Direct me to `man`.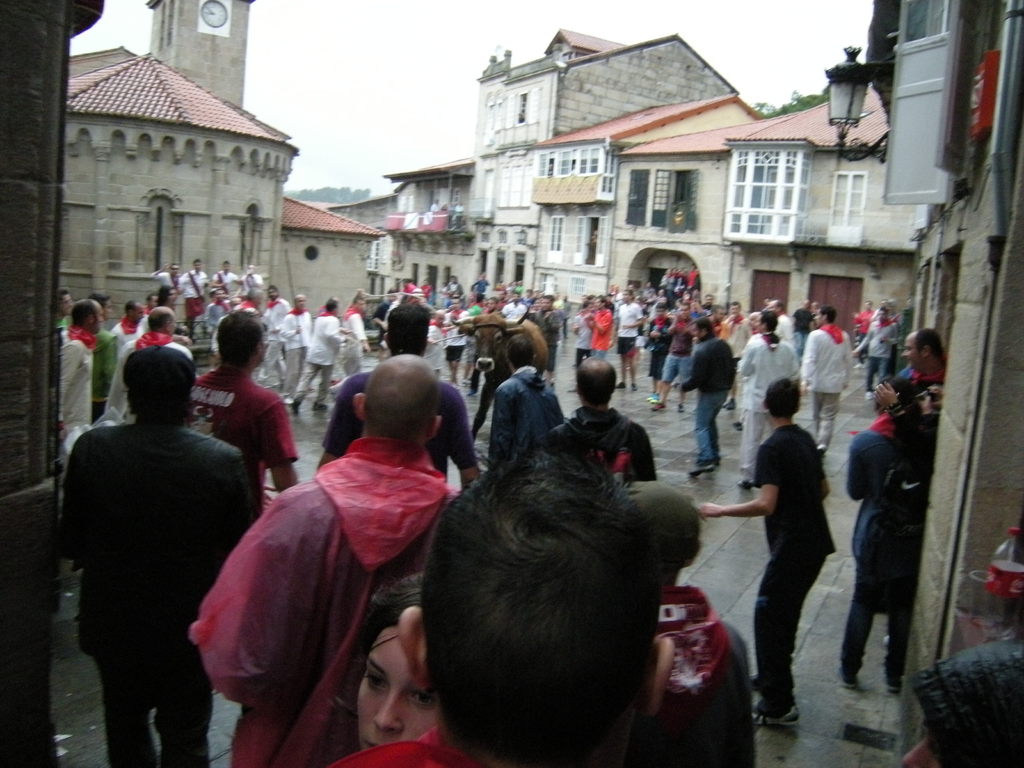
Direction: crop(805, 305, 858, 456).
